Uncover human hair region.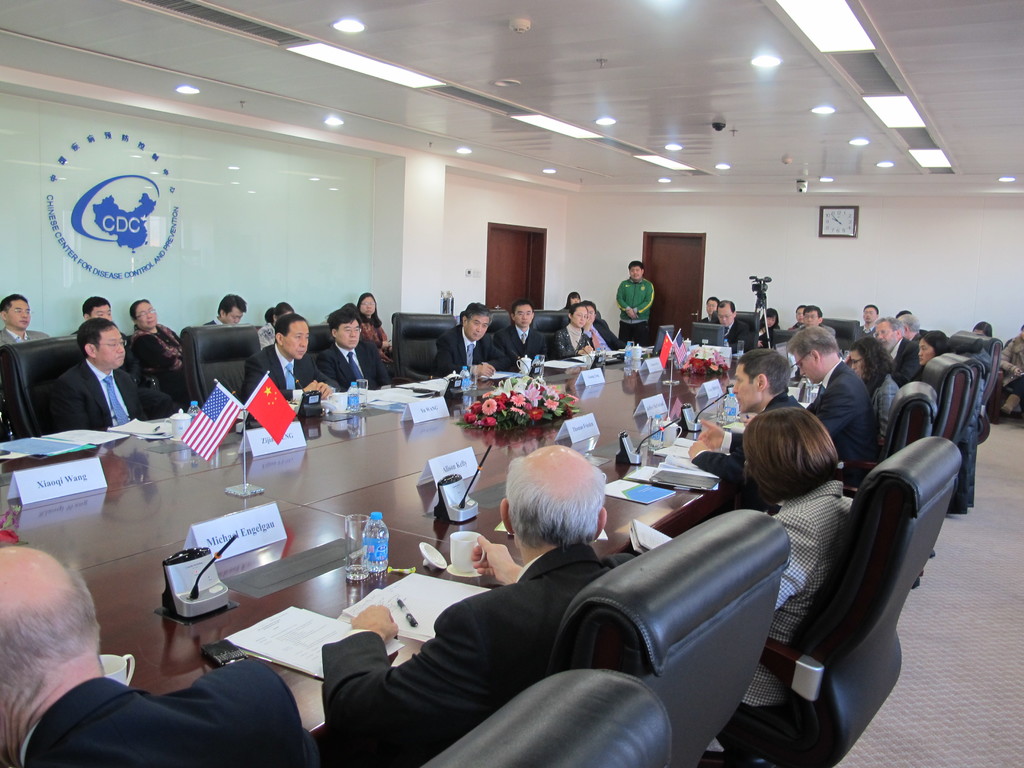
Uncovered: 785/326/838/360.
